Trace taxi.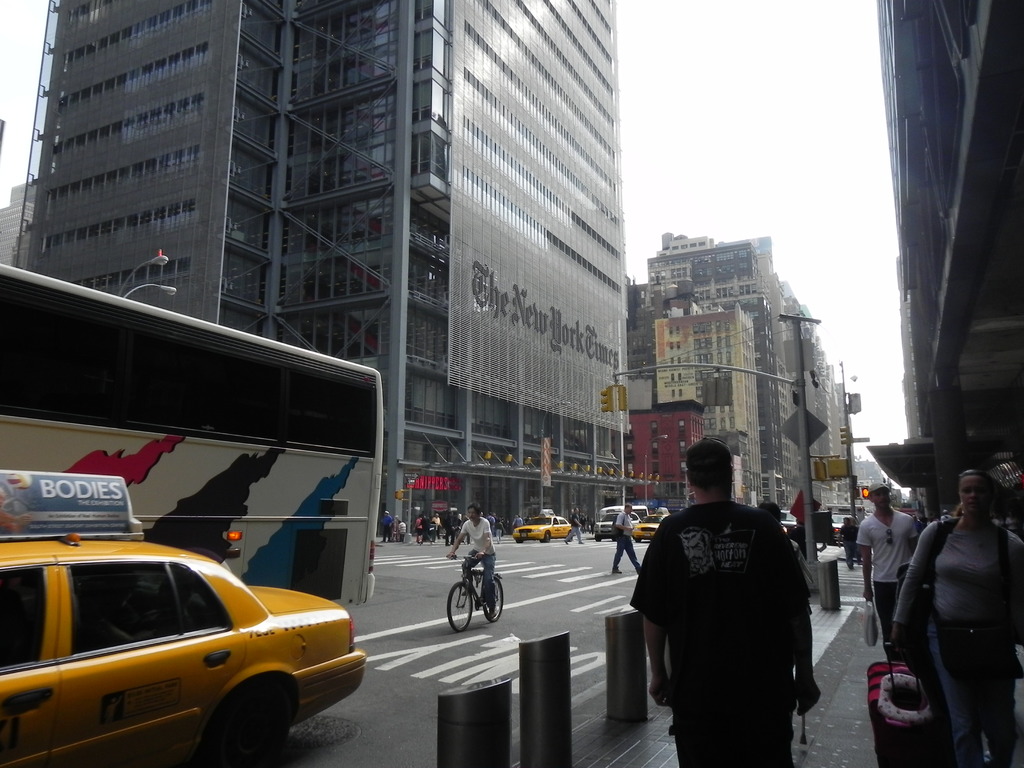
Traced to [0,530,359,764].
